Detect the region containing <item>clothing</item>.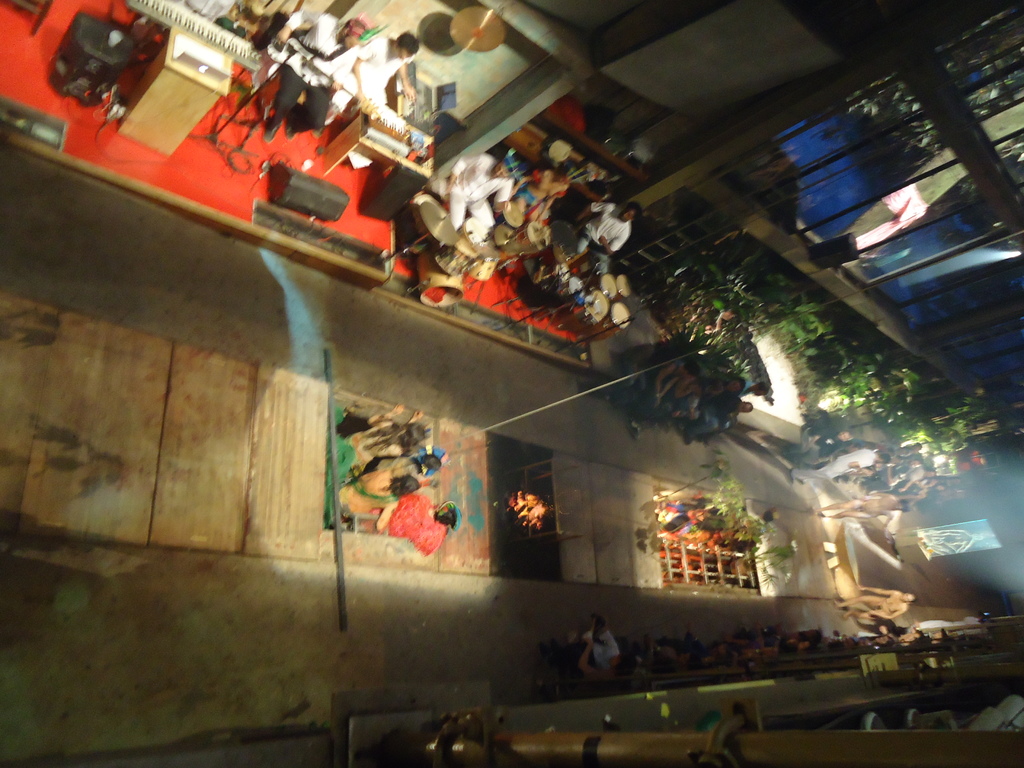
pyautogui.locateOnScreen(325, 27, 406, 110).
